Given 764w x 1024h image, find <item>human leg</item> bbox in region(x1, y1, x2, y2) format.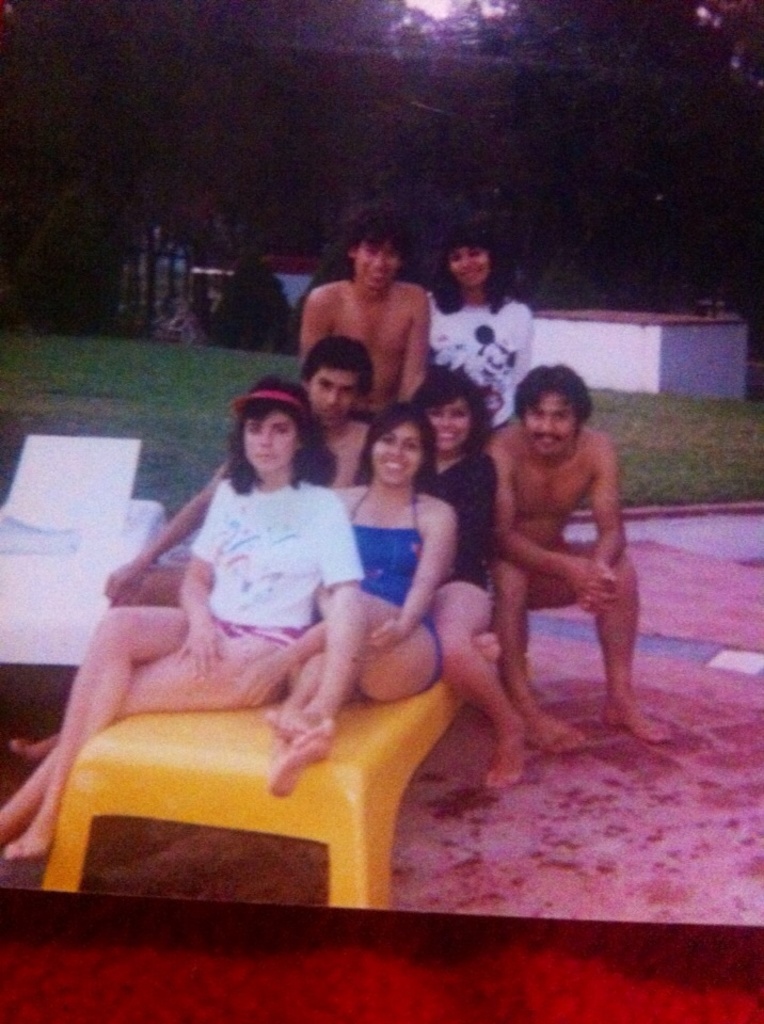
region(537, 544, 670, 750).
